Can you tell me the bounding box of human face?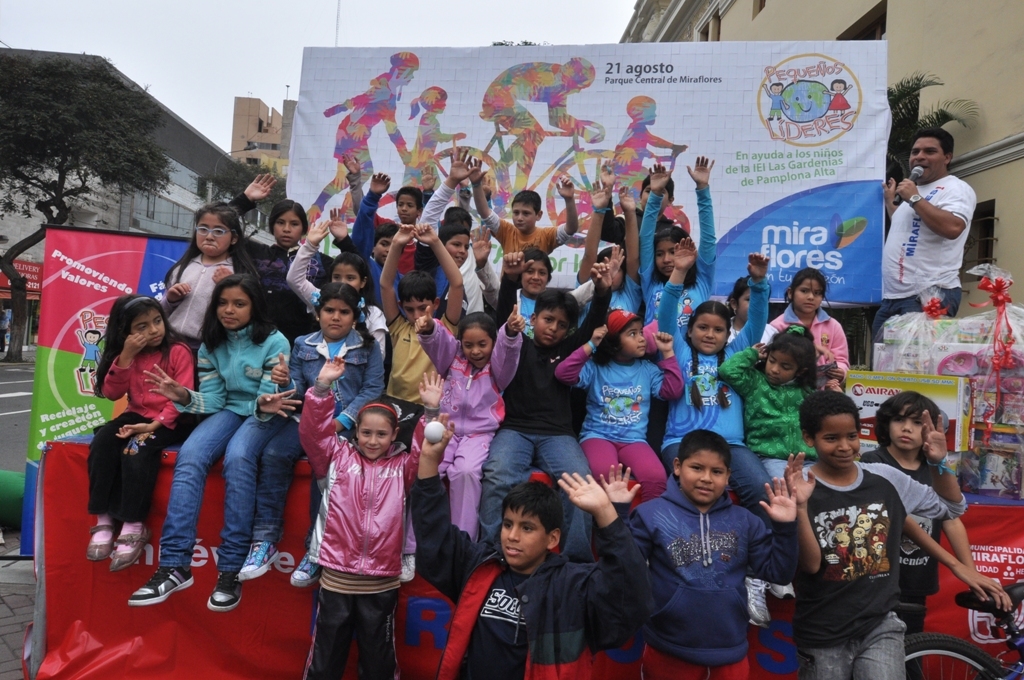
rect(692, 317, 730, 348).
